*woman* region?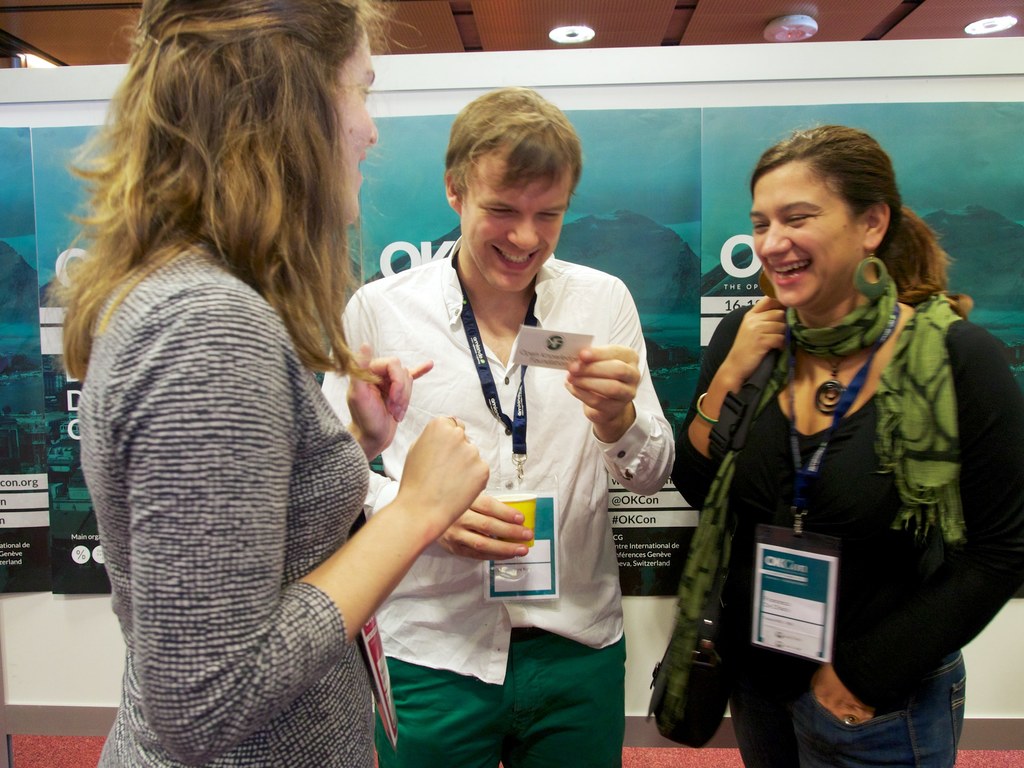
detection(41, 9, 444, 767)
